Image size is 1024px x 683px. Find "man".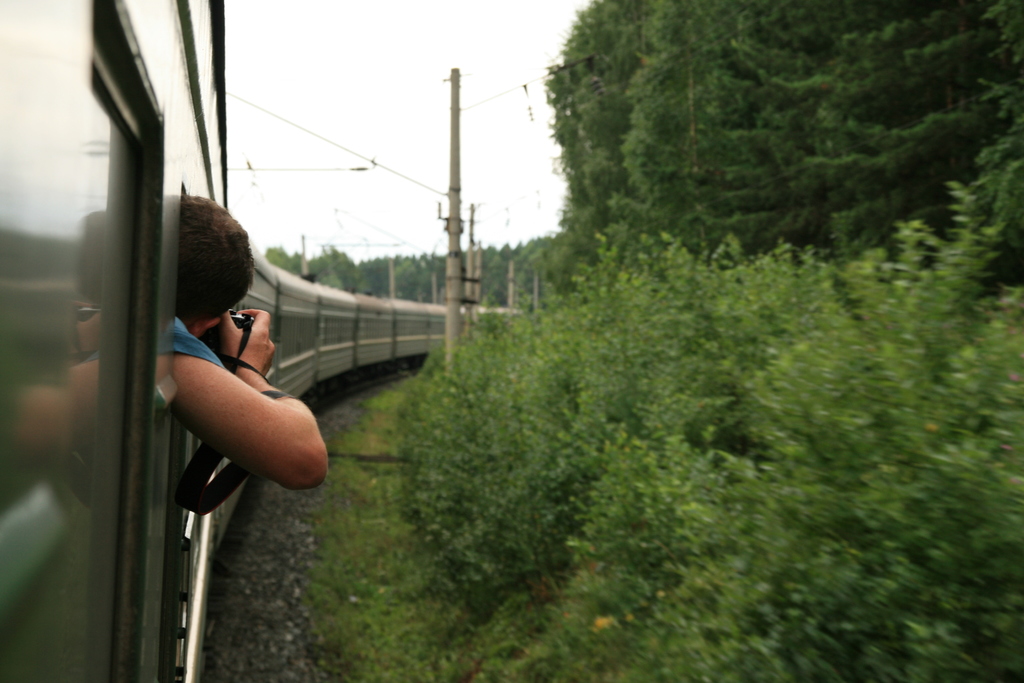
pyautogui.locateOnScreen(172, 192, 329, 494).
